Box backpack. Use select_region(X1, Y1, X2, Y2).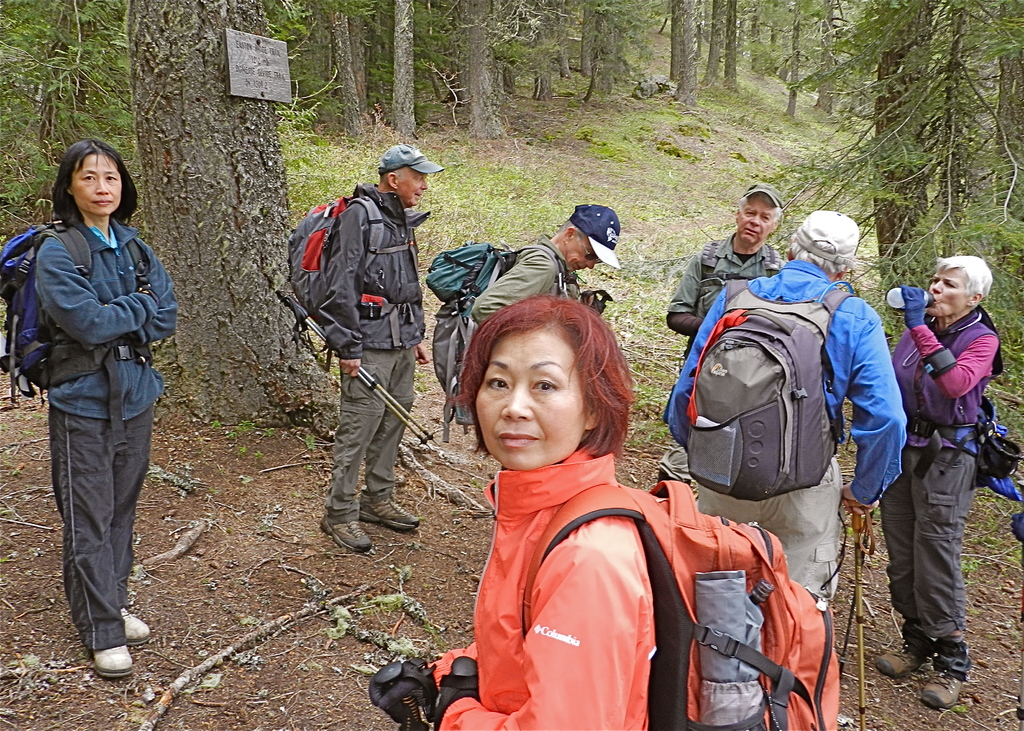
select_region(424, 242, 581, 446).
